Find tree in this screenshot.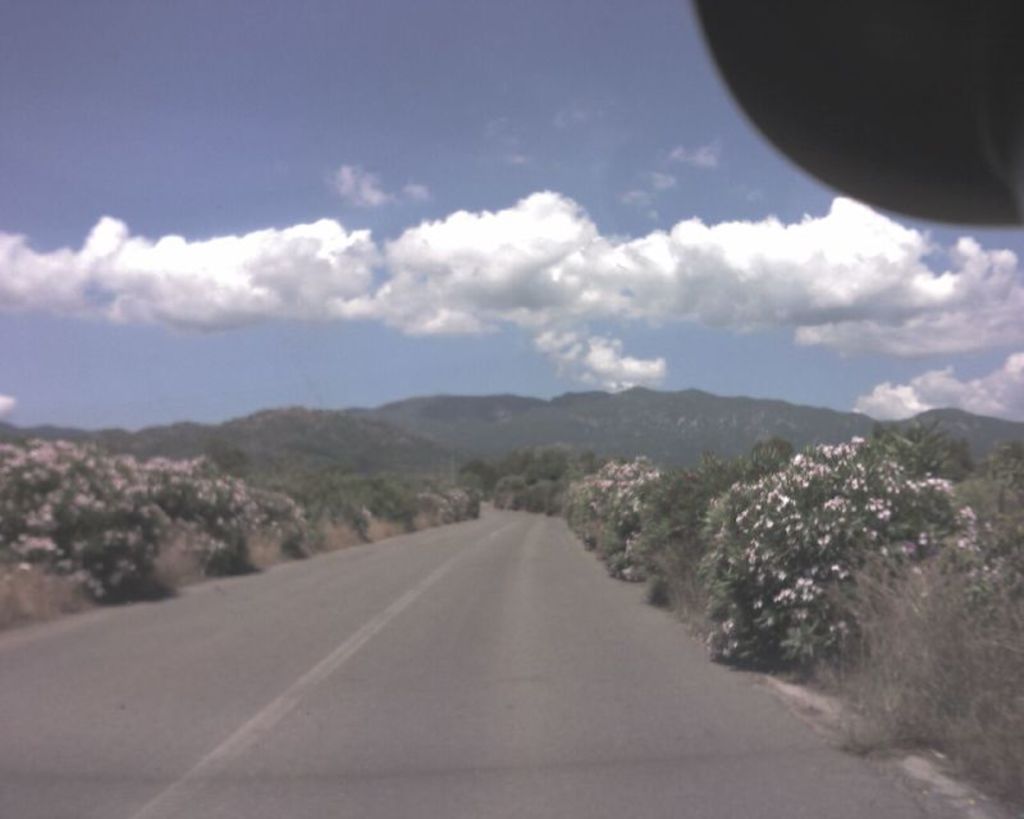
The bounding box for tree is [646,440,790,628].
